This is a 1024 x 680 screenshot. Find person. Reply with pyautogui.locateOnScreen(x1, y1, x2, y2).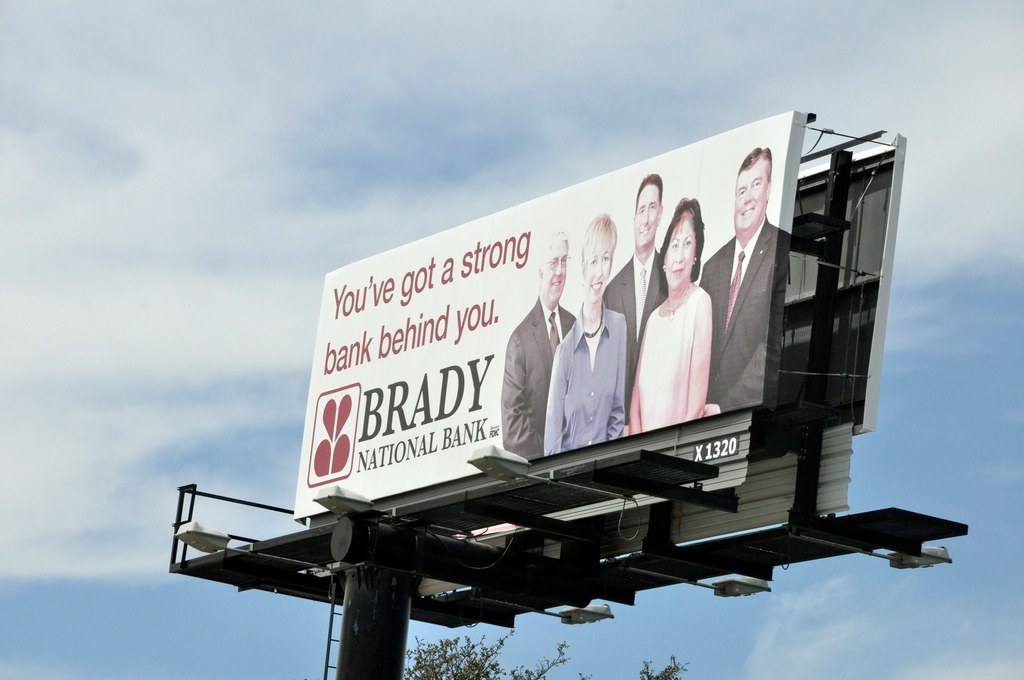
pyautogui.locateOnScreen(697, 144, 791, 416).
